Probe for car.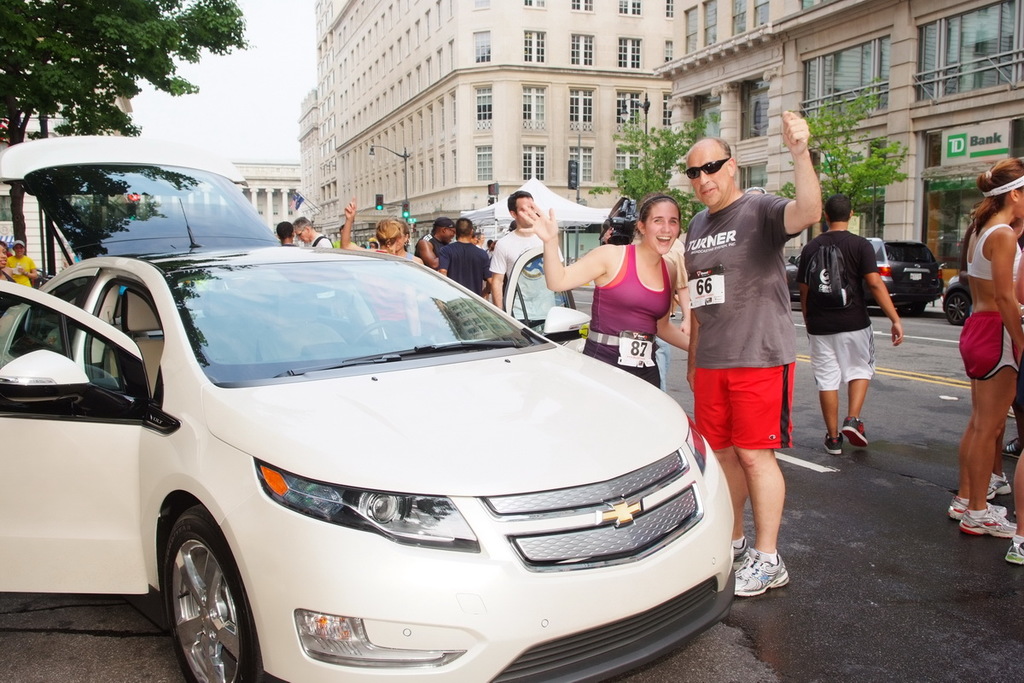
Probe result: {"left": 777, "top": 235, "right": 939, "bottom": 312}.
